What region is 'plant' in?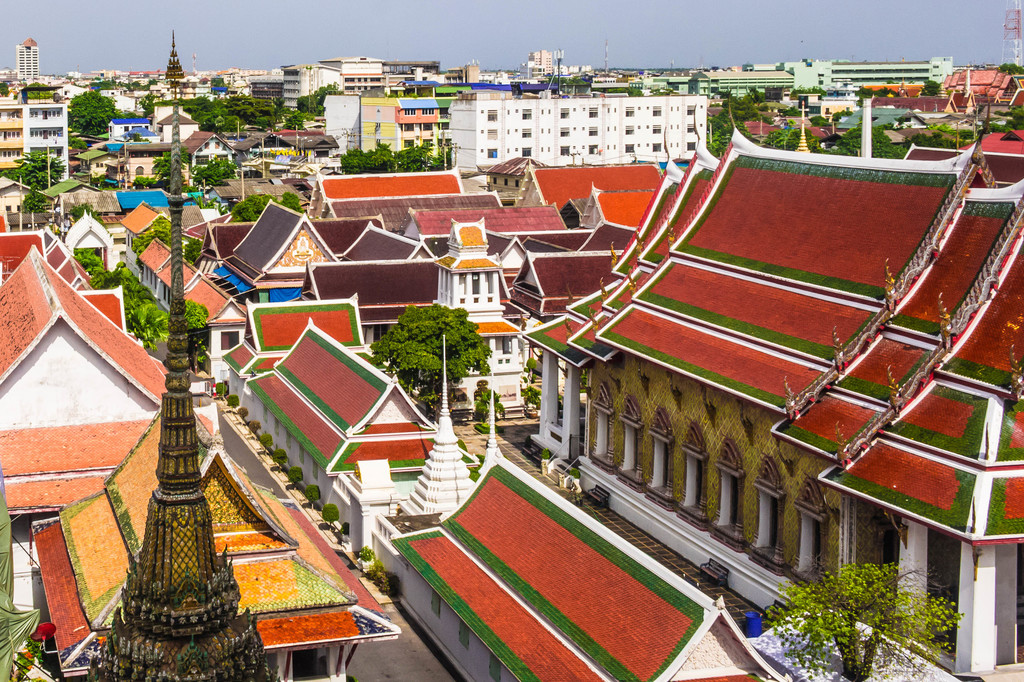
locate(135, 219, 180, 252).
